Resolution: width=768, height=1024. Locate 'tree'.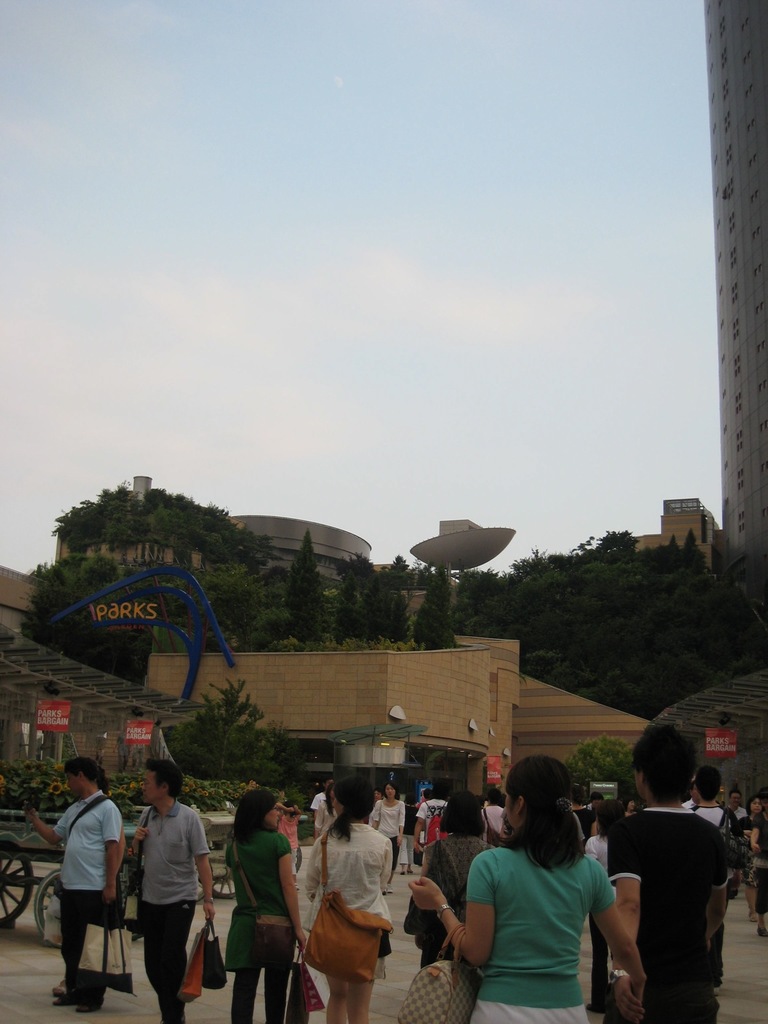
rect(136, 669, 258, 776).
